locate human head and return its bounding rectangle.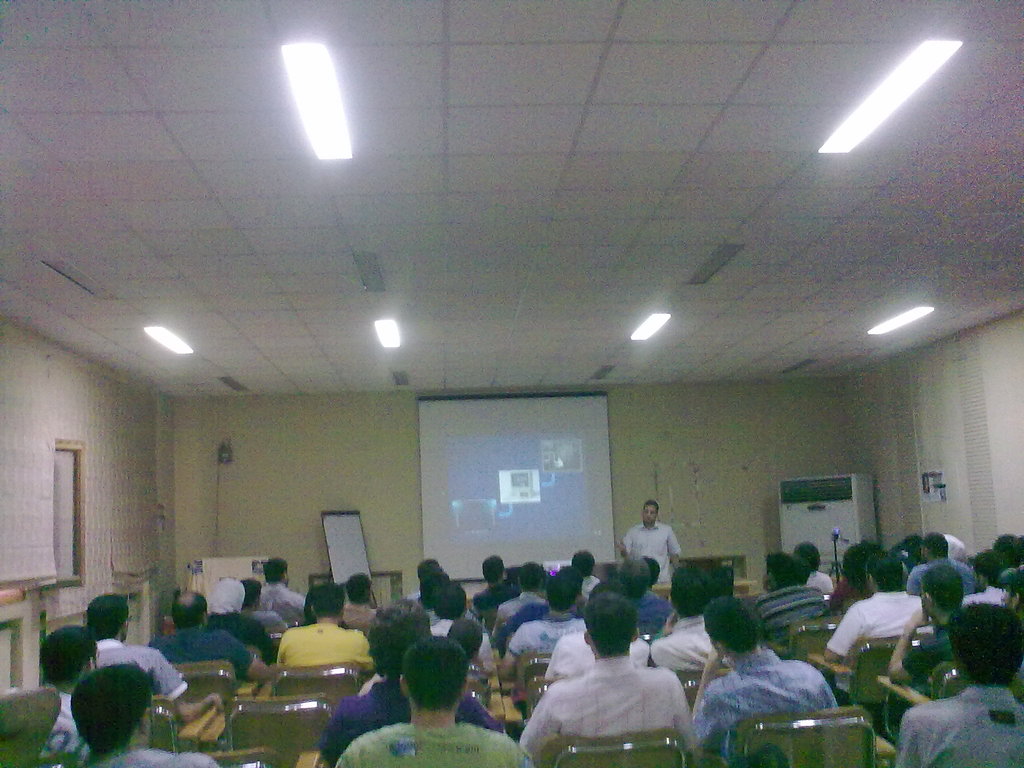
[481,553,505,584].
